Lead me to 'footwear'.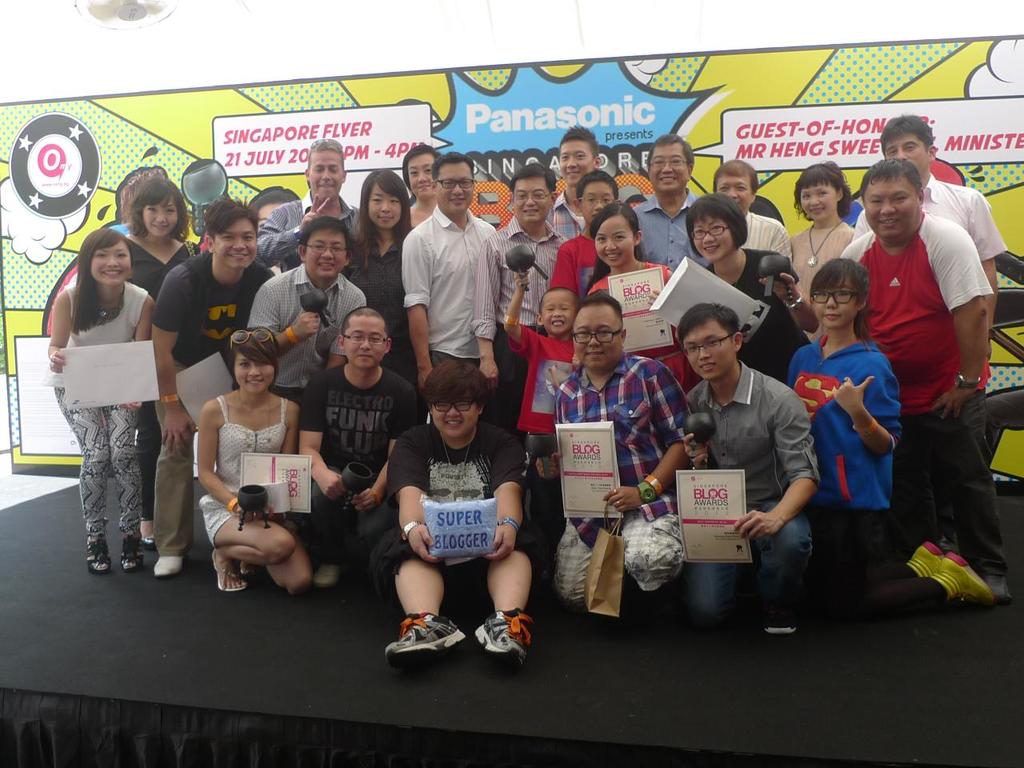
Lead to bbox=(120, 534, 146, 570).
